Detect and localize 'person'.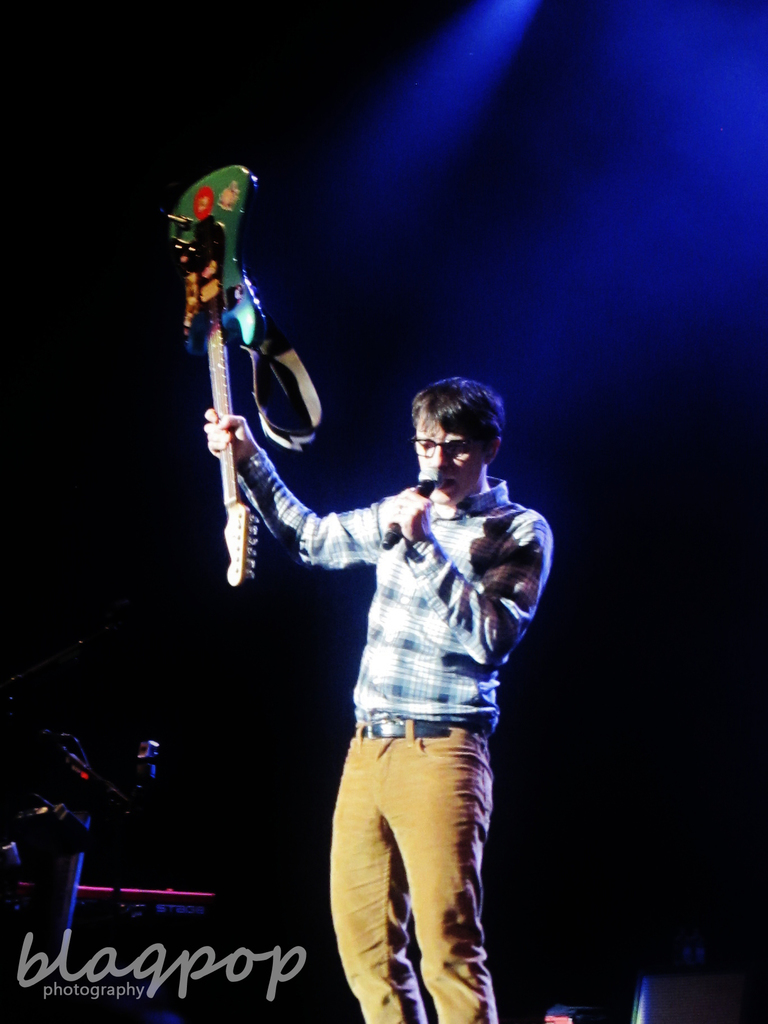
Localized at box=[197, 367, 550, 1023].
